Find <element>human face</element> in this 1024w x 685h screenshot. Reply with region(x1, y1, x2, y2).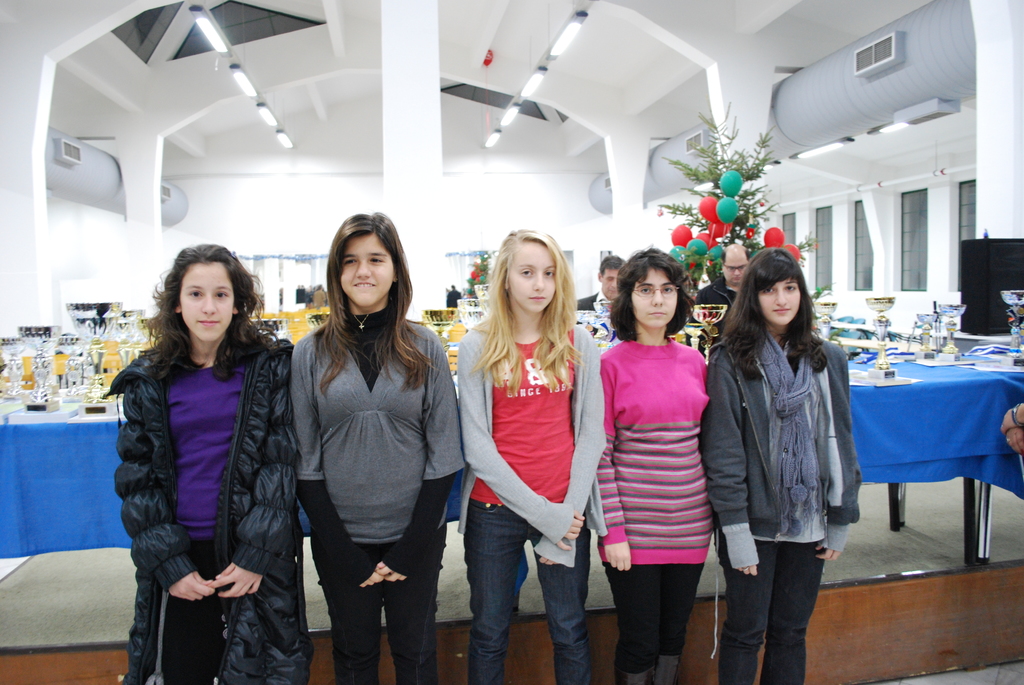
region(721, 248, 751, 282).
